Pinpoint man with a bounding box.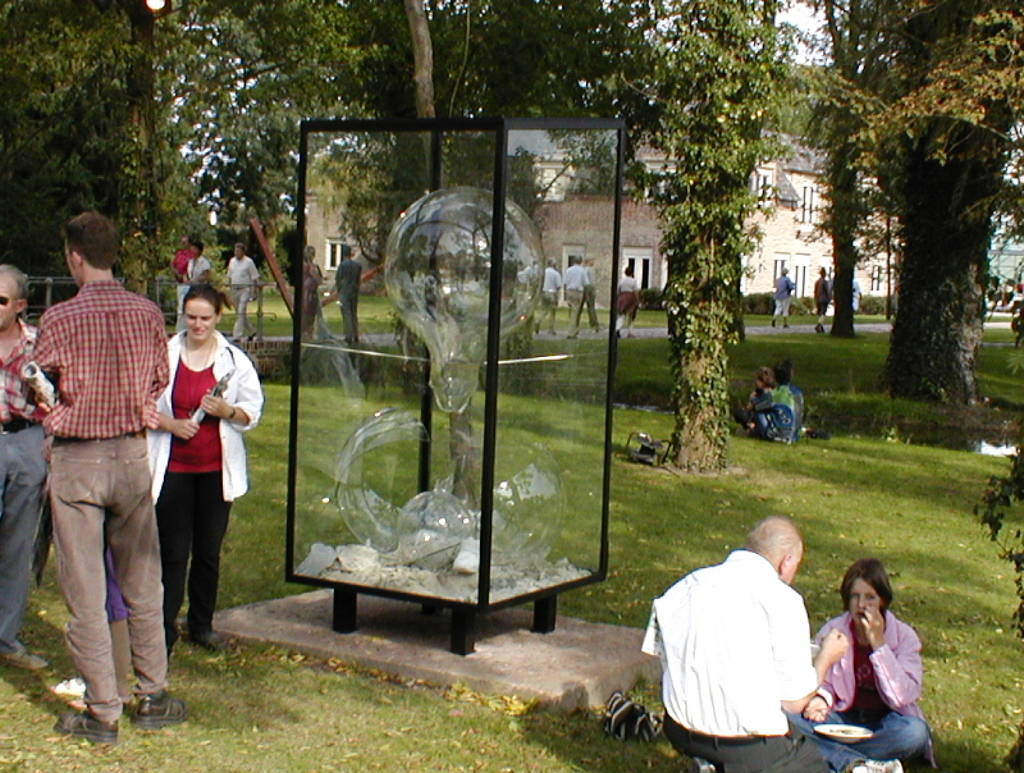
172,236,195,330.
